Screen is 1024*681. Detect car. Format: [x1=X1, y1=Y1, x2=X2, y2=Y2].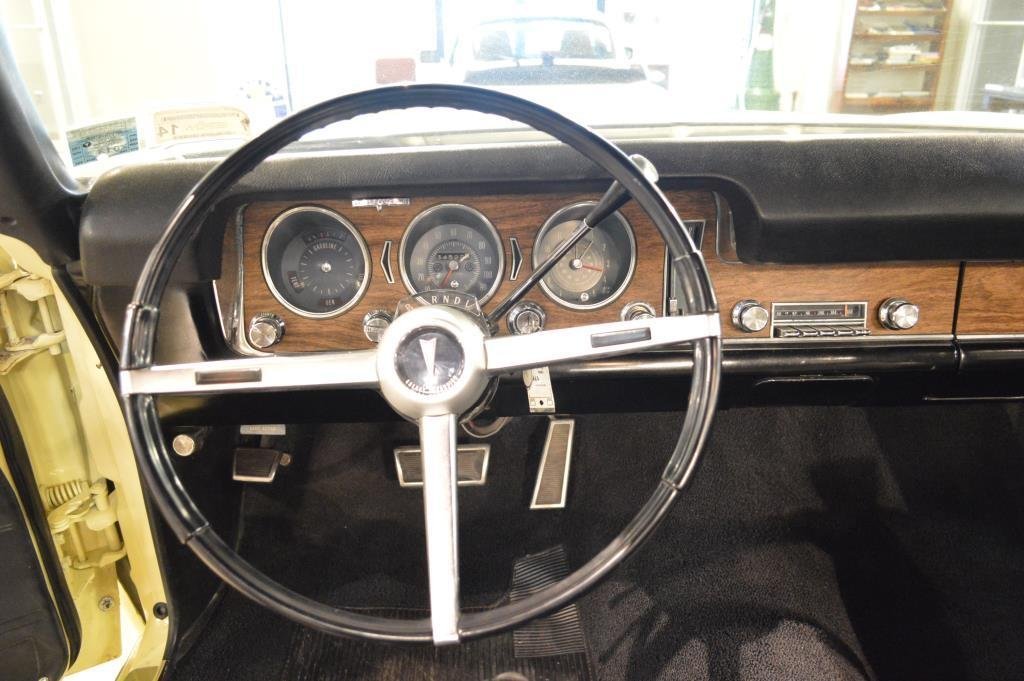
[x1=424, y1=13, x2=656, y2=88].
